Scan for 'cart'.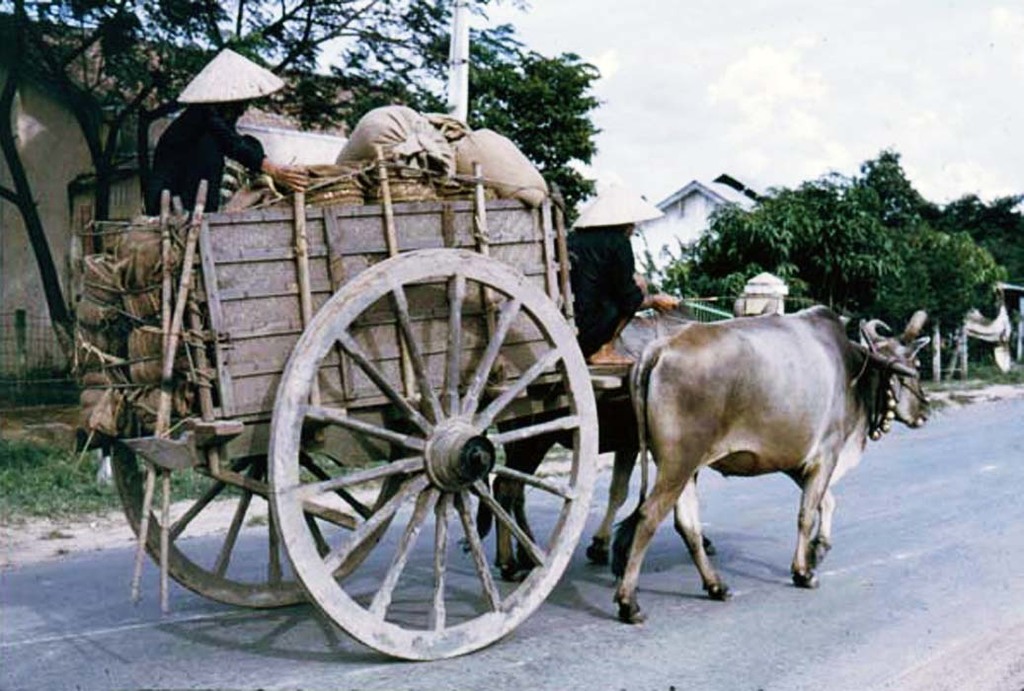
Scan result: [78, 153, 631, 658].
